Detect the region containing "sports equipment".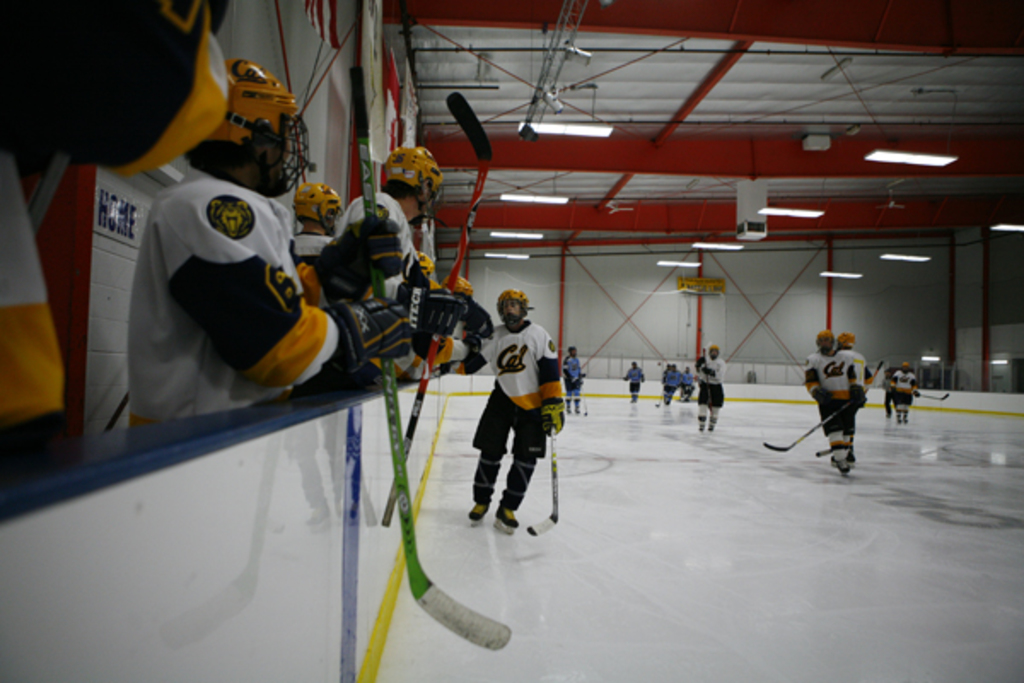
761, 379, 876, 452.
